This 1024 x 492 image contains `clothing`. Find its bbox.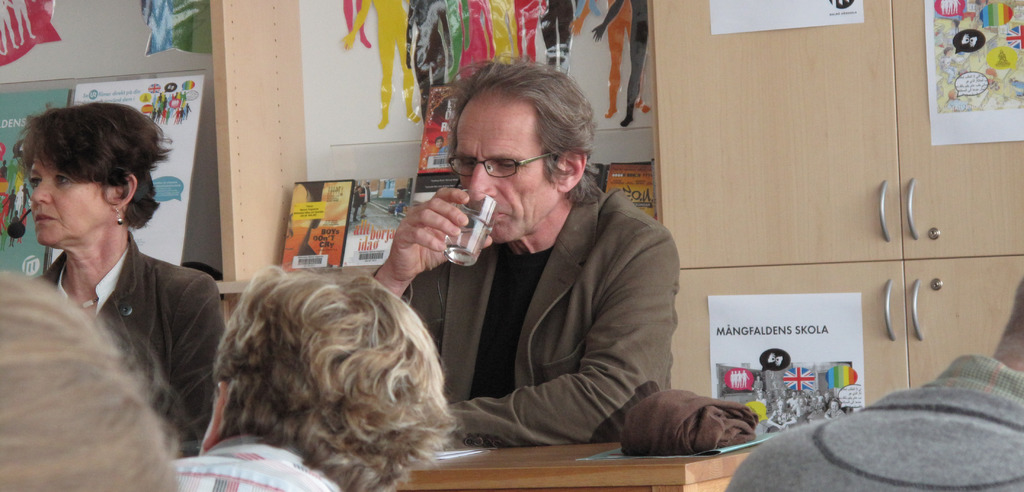
box(397, 129, 698, 466).
